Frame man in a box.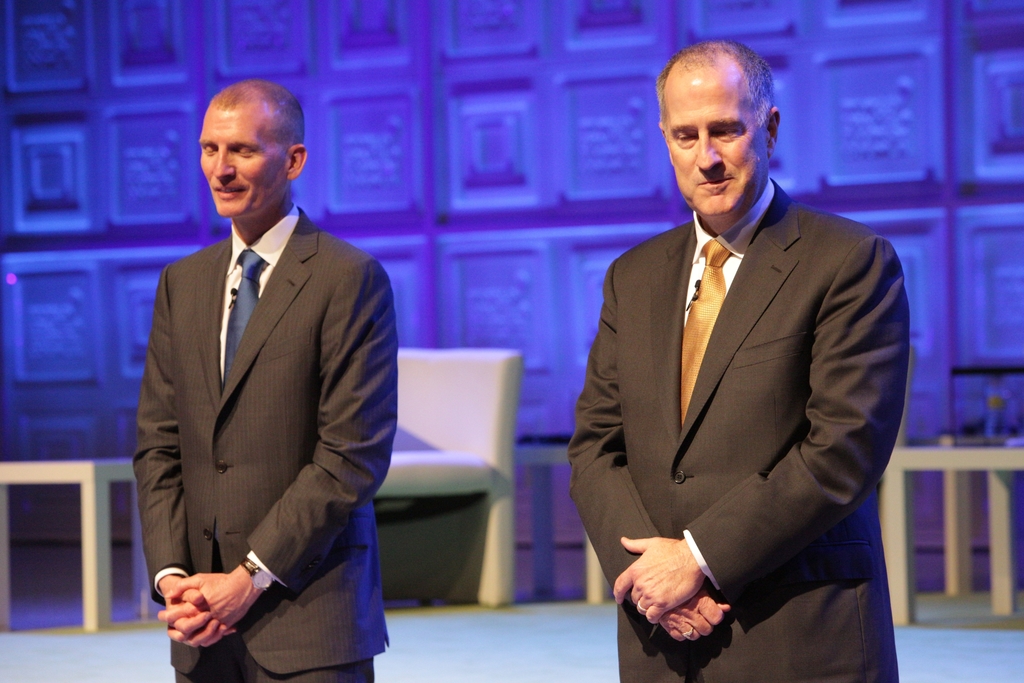
(129,78,406,682).
